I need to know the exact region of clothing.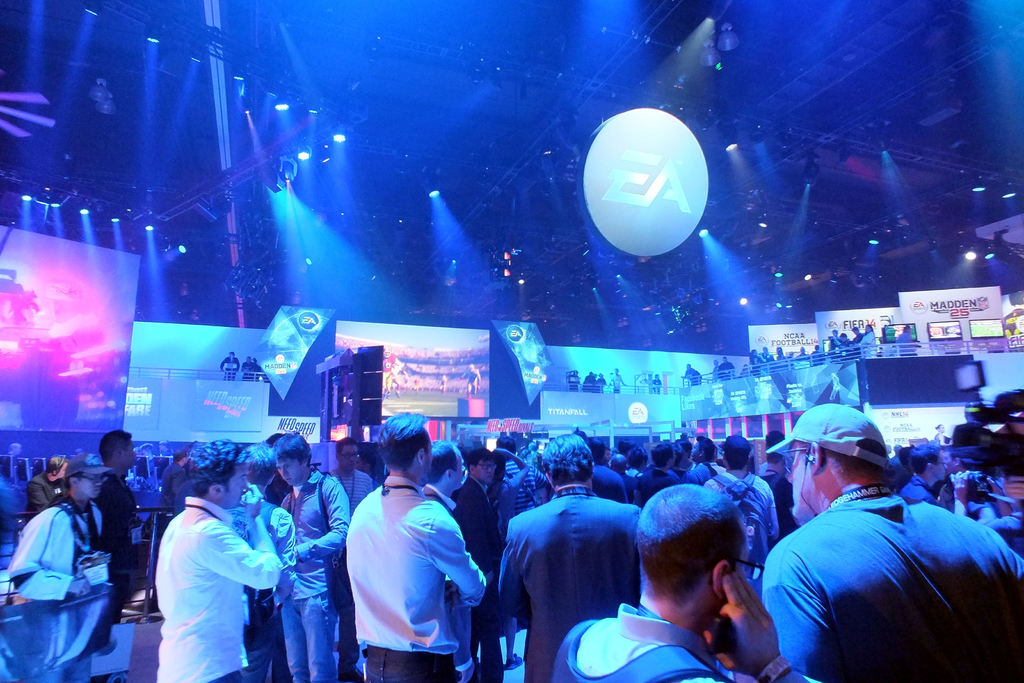
Region: detection(241, 361, 252, 377).
